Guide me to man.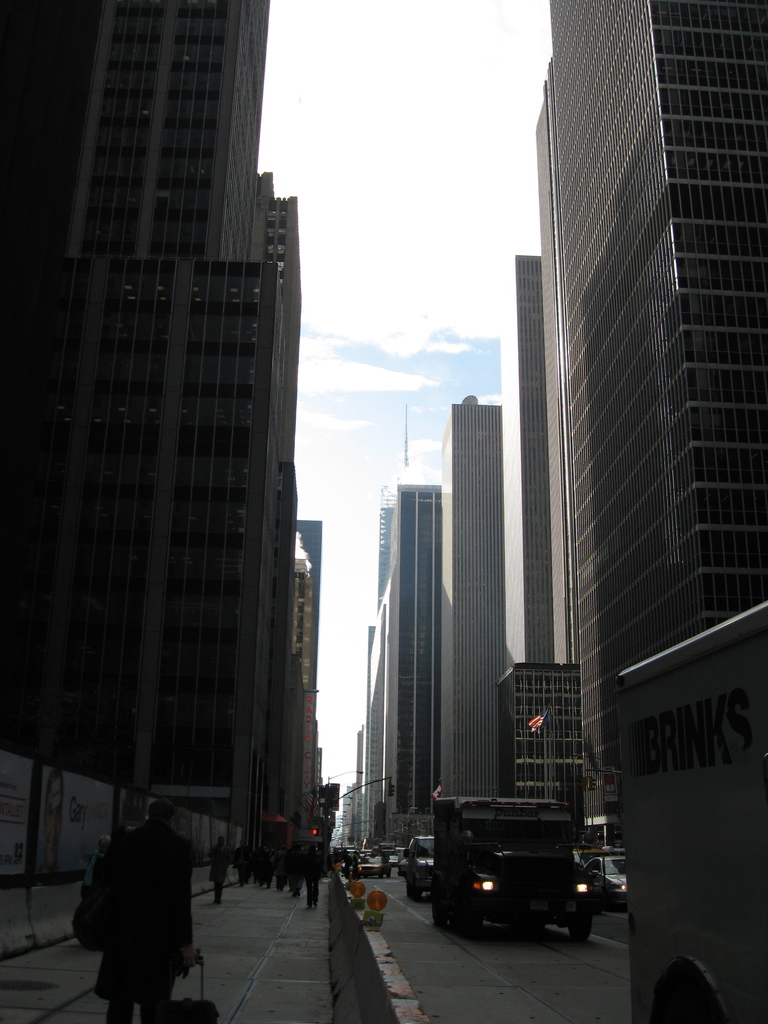
Guidance: 254, 843, 272, 884.
